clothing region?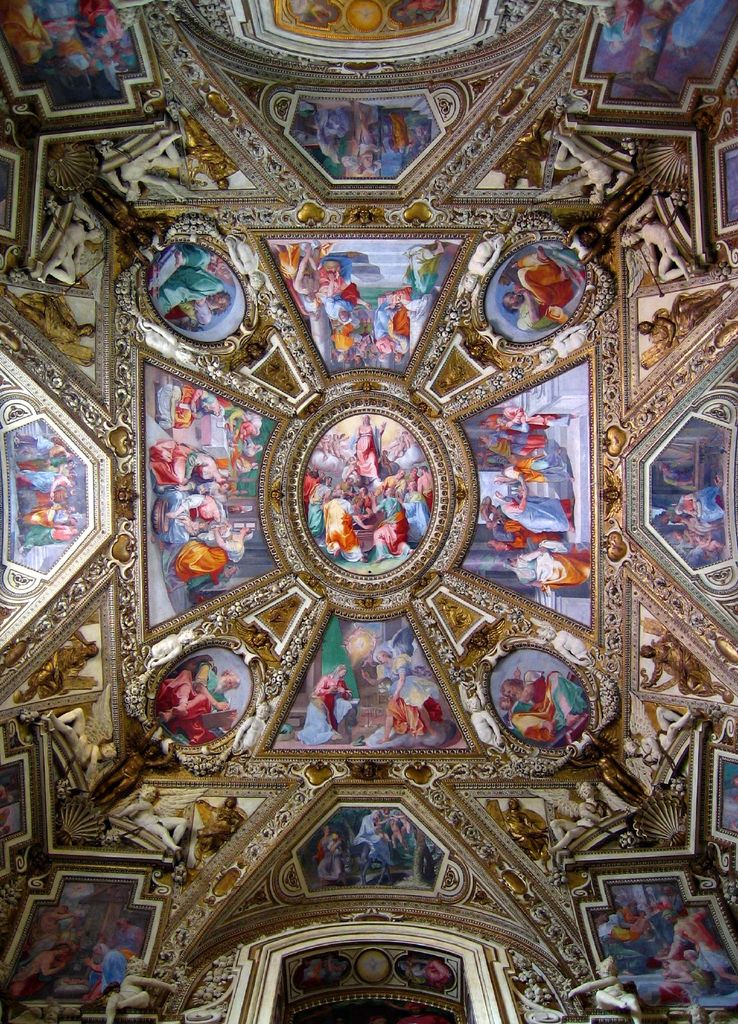
BBox(587, 916, 650, 963)
